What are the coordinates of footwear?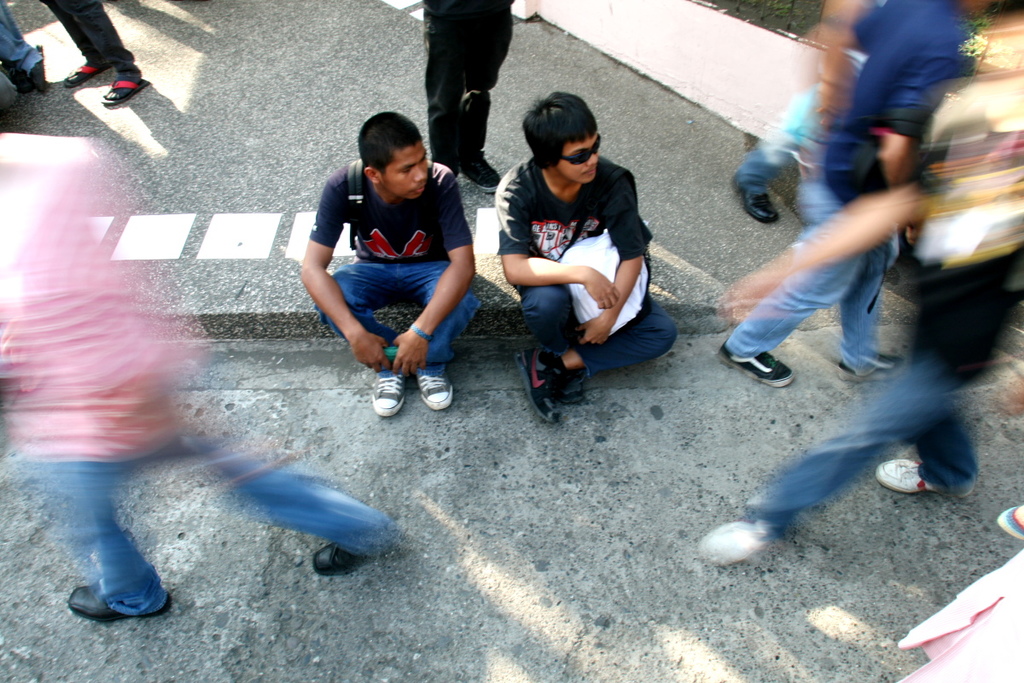
<bbox>105, 76, 146, 109</bbox>.
